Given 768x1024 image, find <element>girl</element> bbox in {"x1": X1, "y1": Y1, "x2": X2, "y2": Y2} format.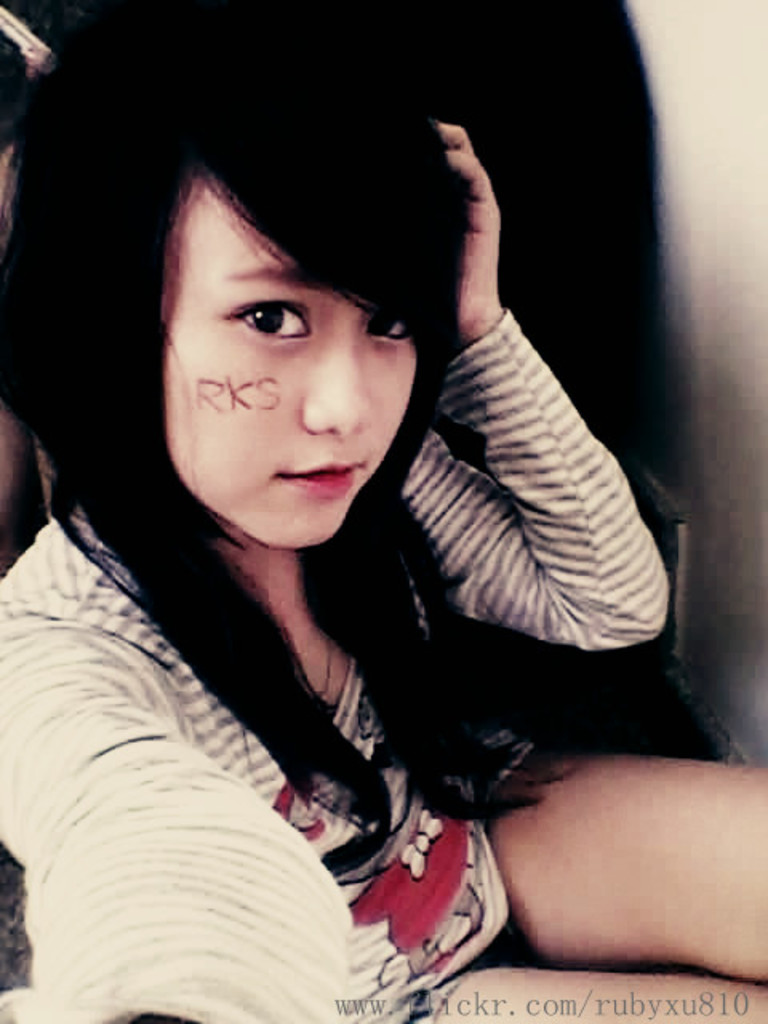
{"x1": 0, "y1": 0, "x2": 766, "y2": 1022}.
